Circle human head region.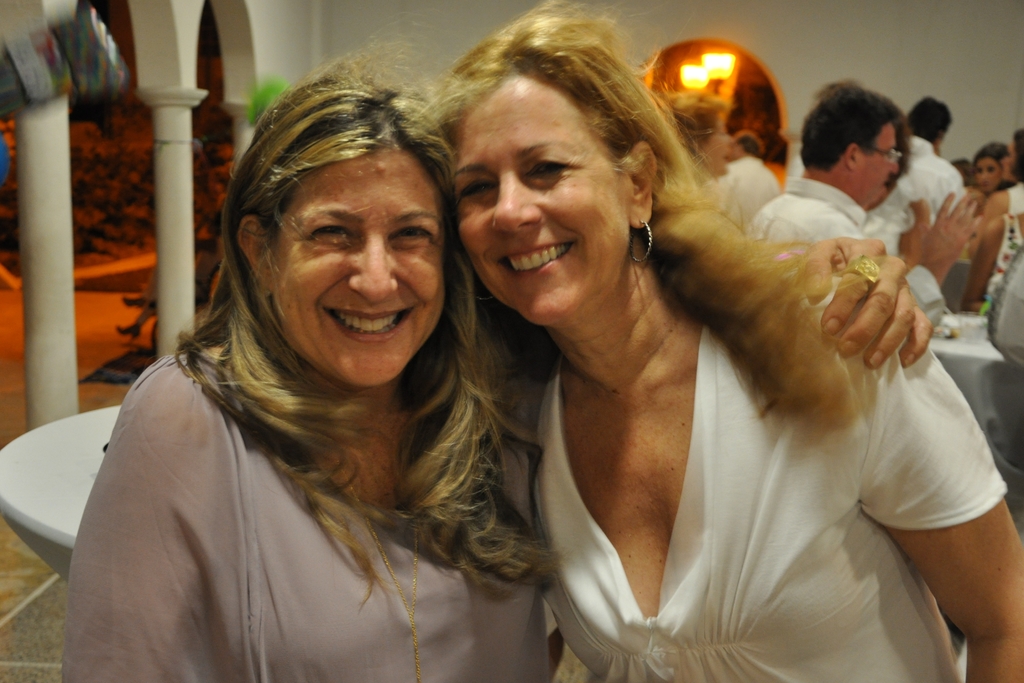
Region: [223,38,466,393].
